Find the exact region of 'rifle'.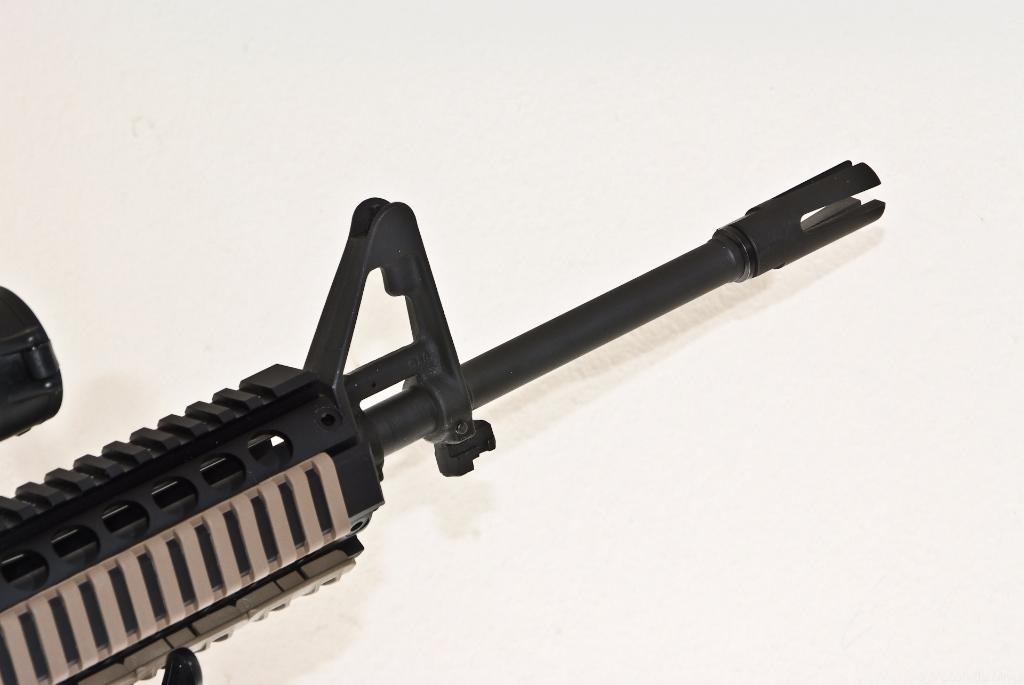
Exact region: left=0, top=133, right=842, bottom=684.
